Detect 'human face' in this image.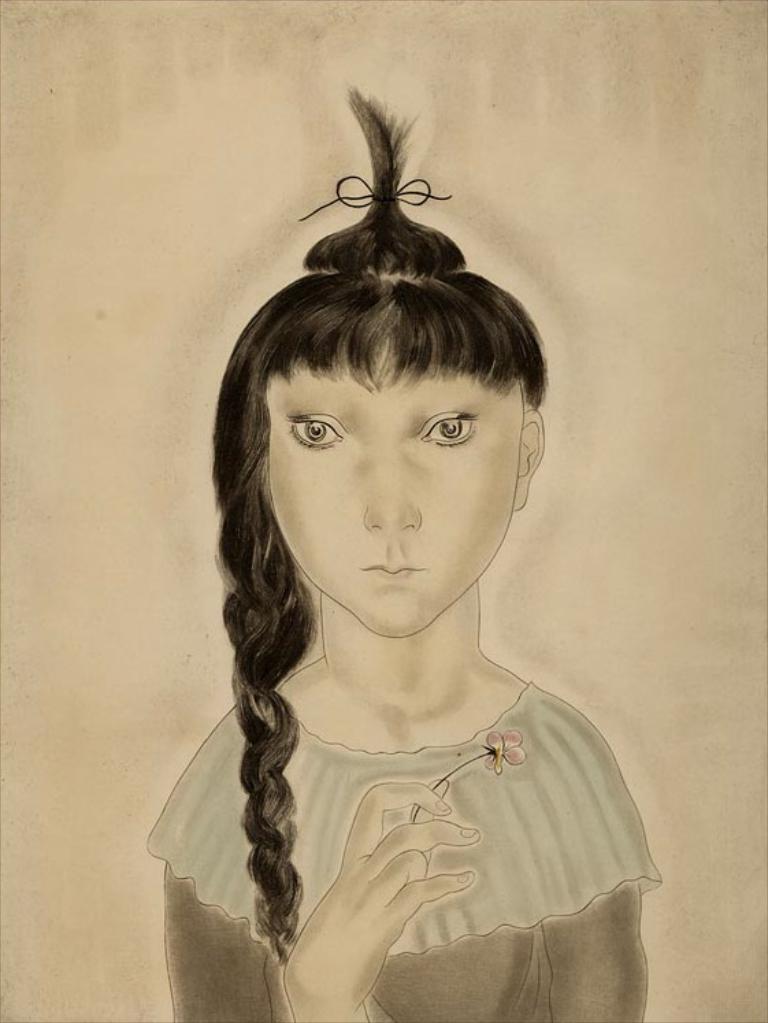
Detection: pyautogui.locateOnScreen(264, 382, 522, 642).
